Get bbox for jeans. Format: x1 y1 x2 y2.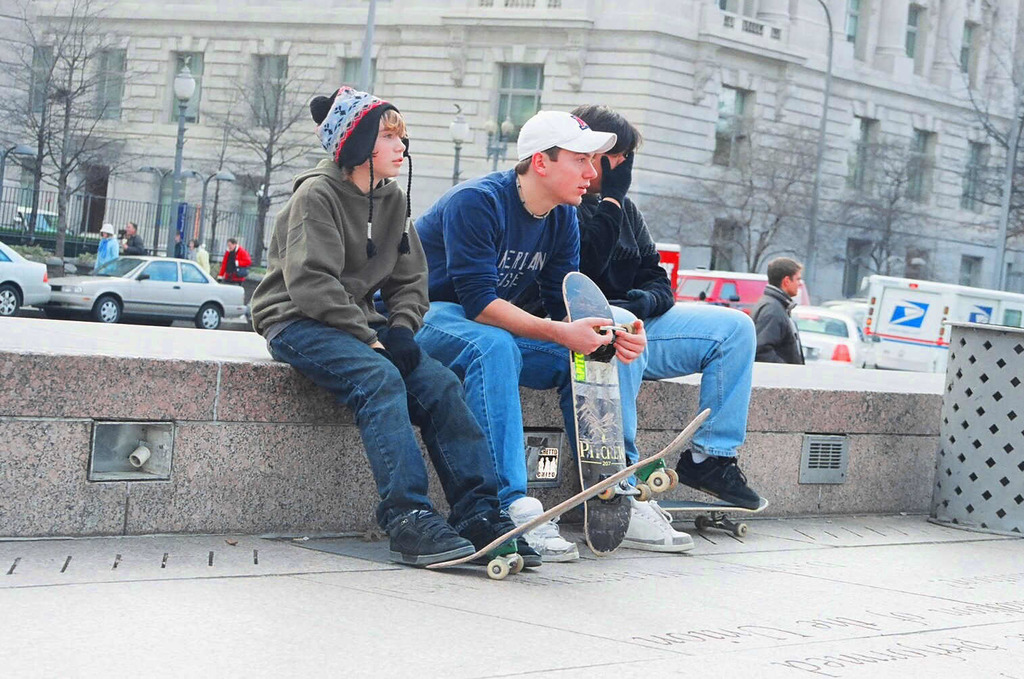
609 306 755 496.
